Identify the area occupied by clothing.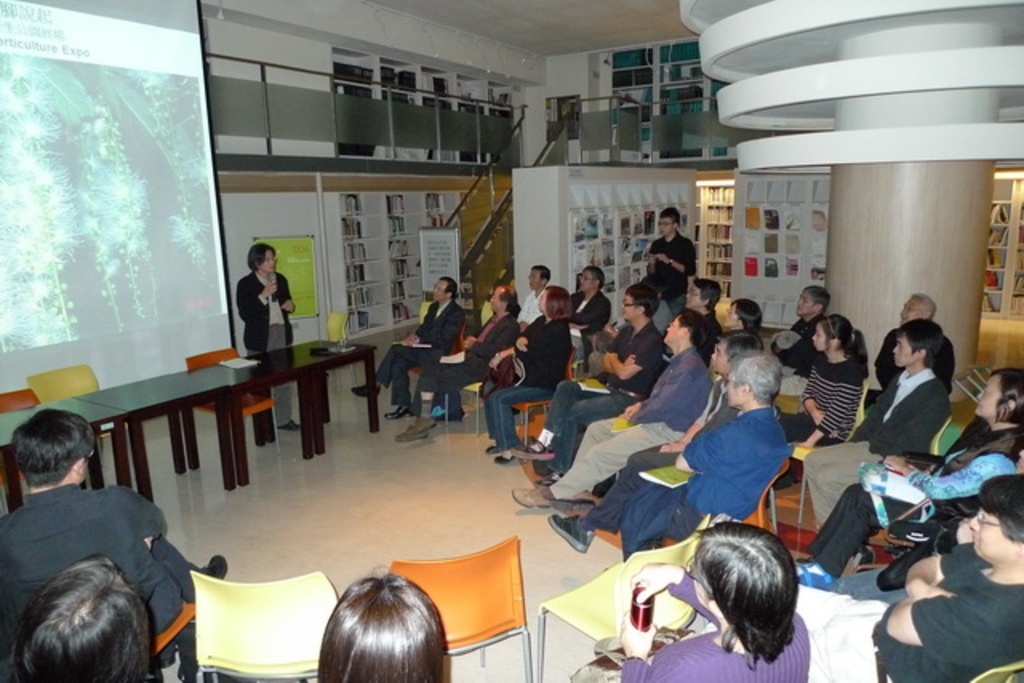
Area: [left=648, top=234, right=701, bottom=318].
